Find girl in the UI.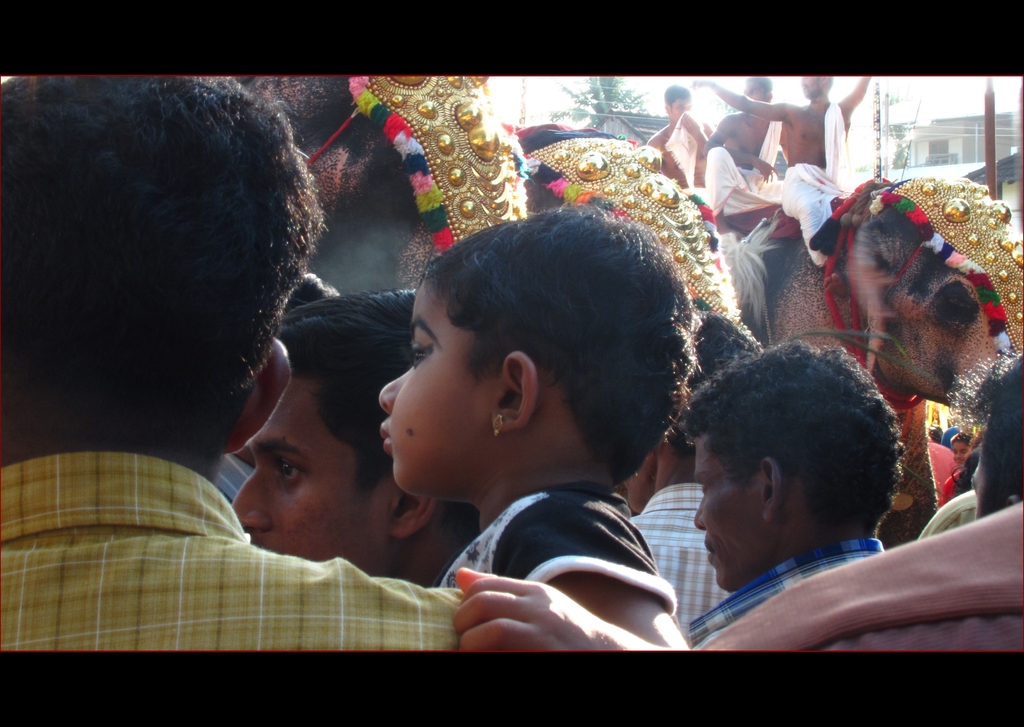
UI element at [374, 200, 705, 653].
